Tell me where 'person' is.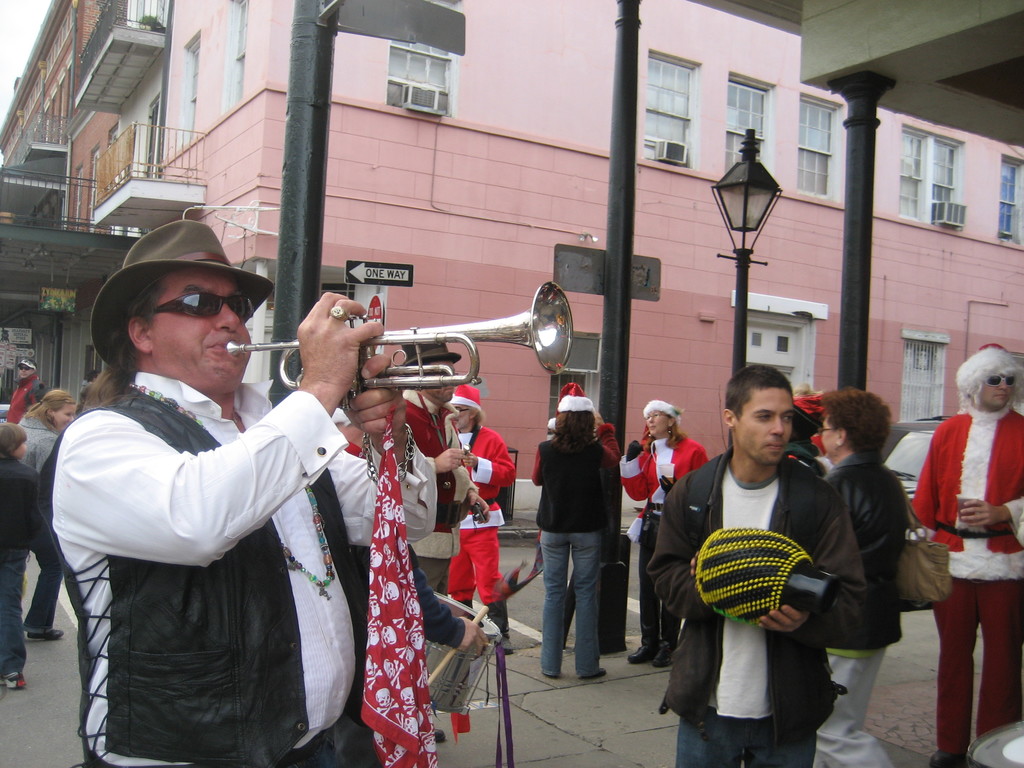
'person' is at 14, 383, 71, 637.
